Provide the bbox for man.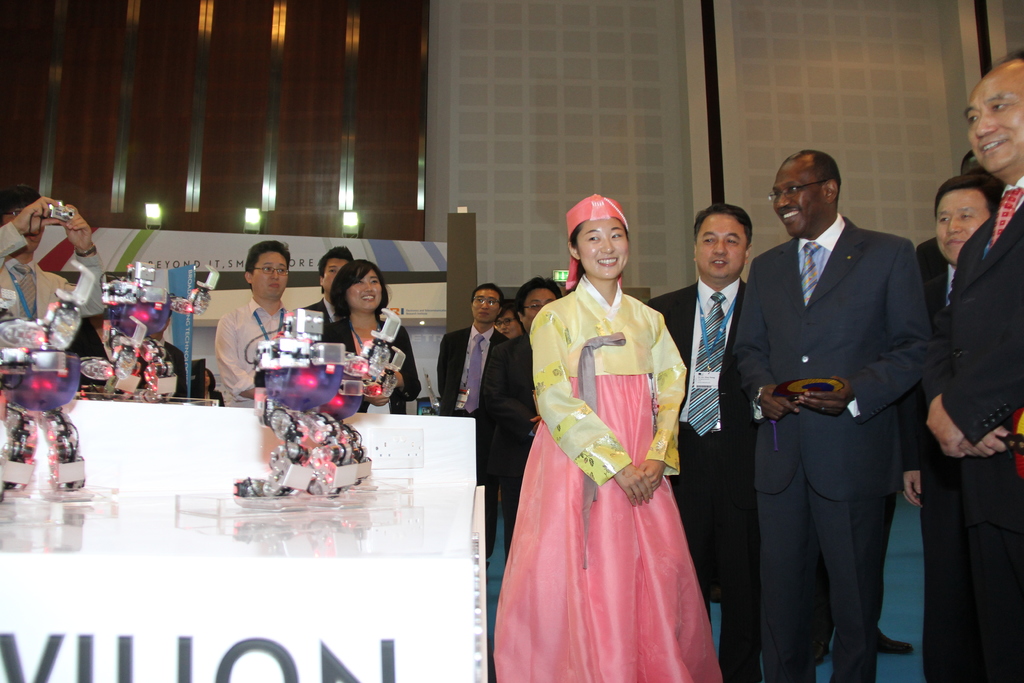
[x1=641, y1=199, x2=764, y2=682].
